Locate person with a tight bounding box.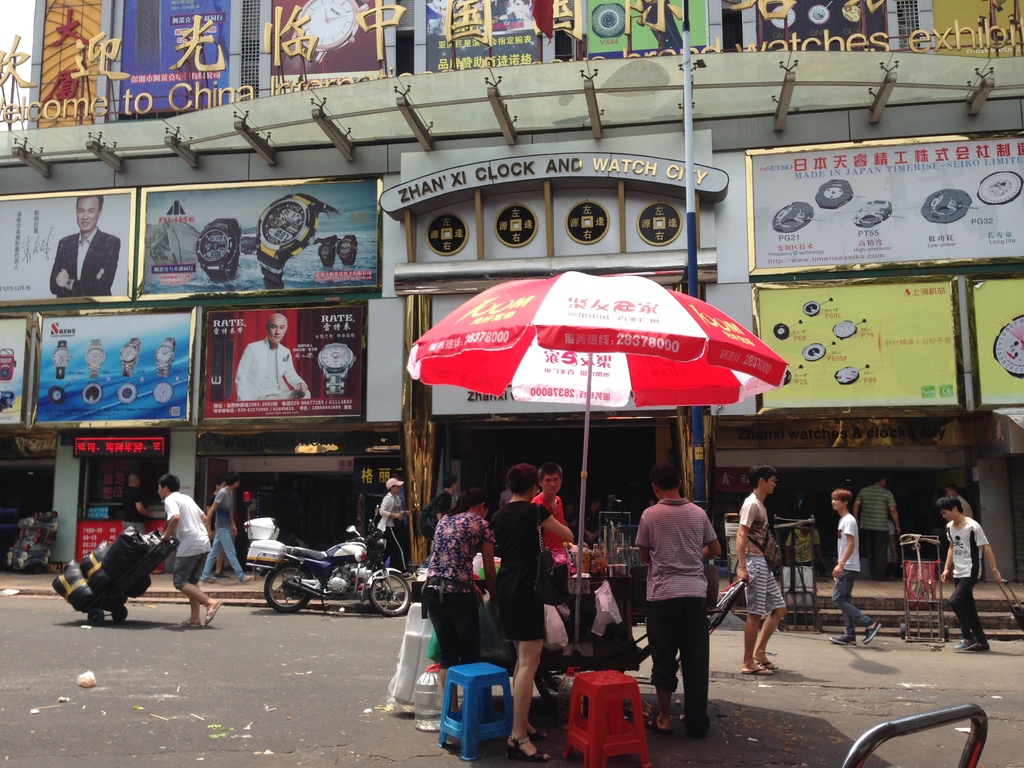
{"x1": 376, "y1": 474, "x2": 403, "y2": 575}.
